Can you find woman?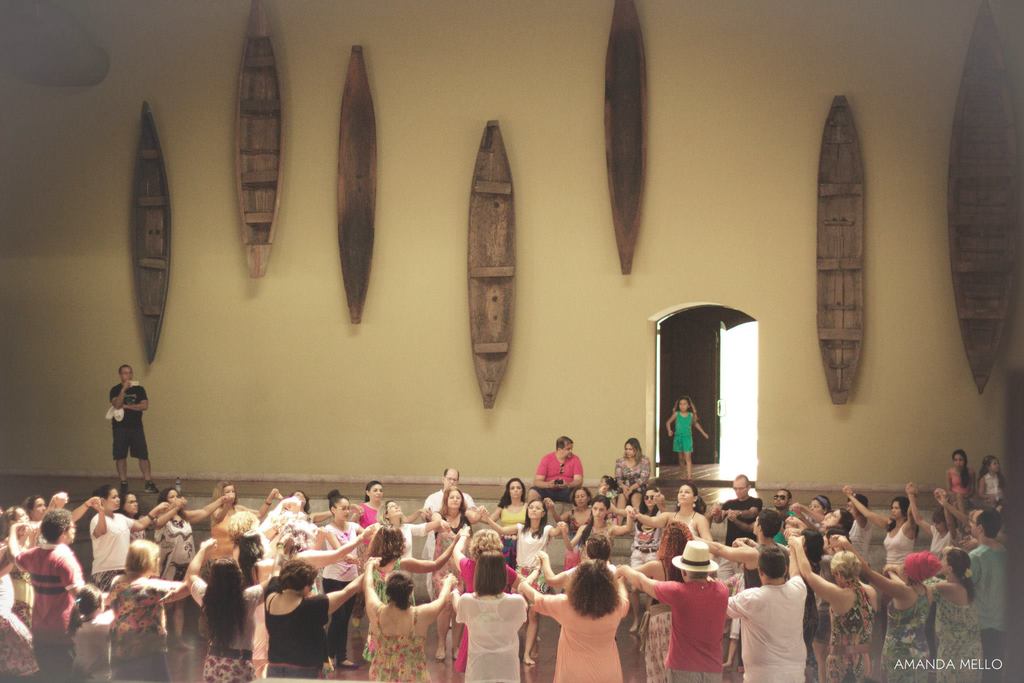
Yes, bounding box: Rect(357, 553, 456, 682).
